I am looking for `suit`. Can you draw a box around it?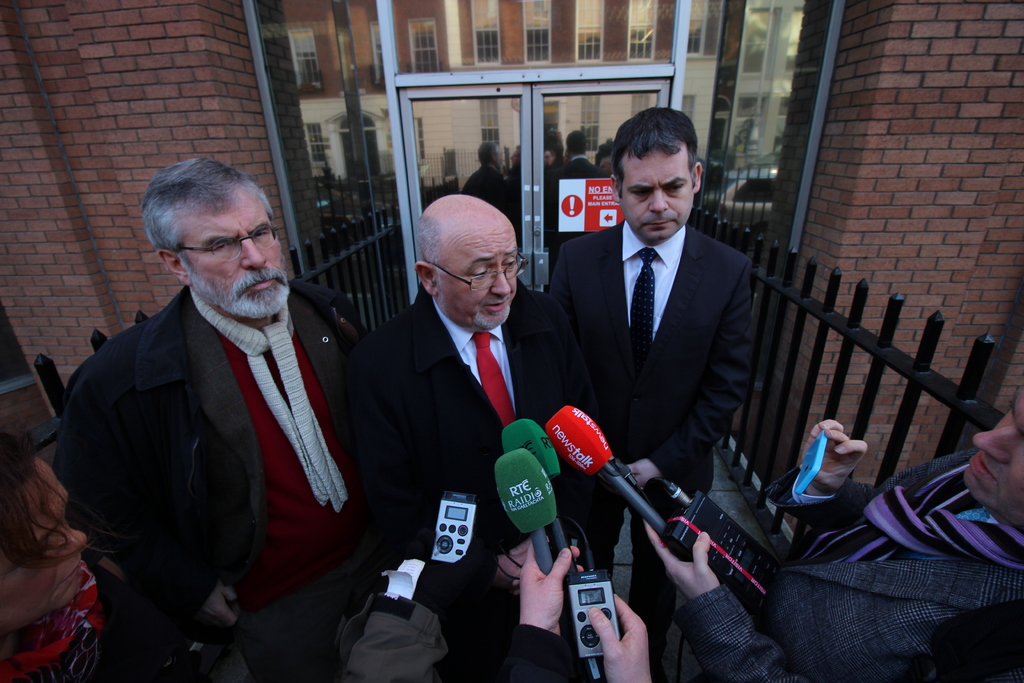
Sure, the bounding box is locate(330, 288, 615, 606).
